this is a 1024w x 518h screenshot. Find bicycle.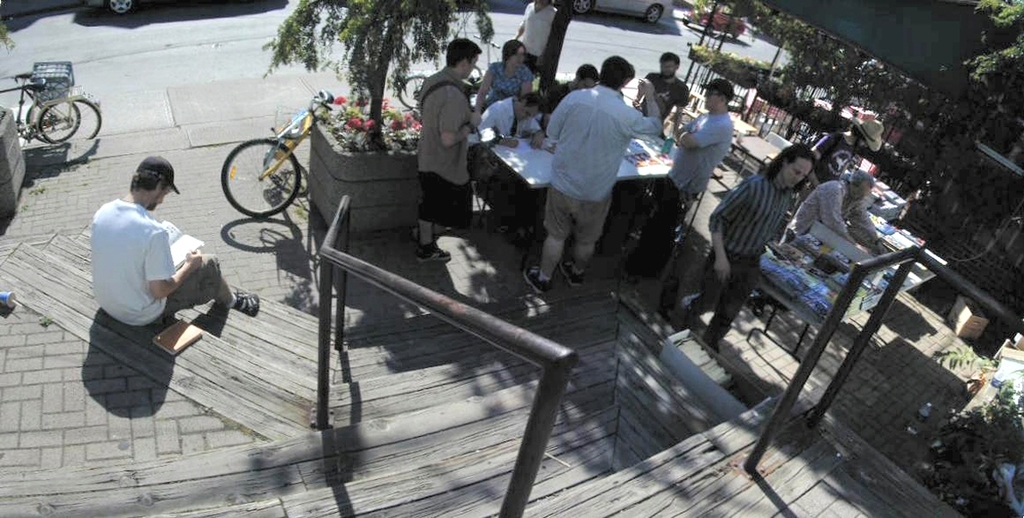
Bounding box: (left=219, top=90, right=334, bottom=219).
